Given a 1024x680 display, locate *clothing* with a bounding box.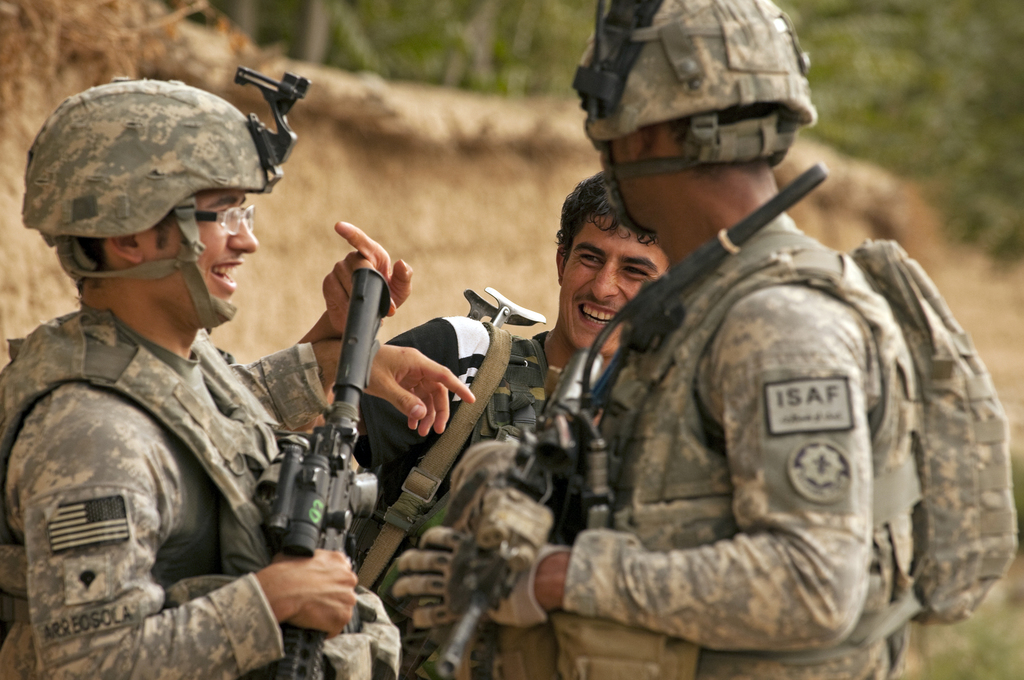
Located: 358:313:548:679.
